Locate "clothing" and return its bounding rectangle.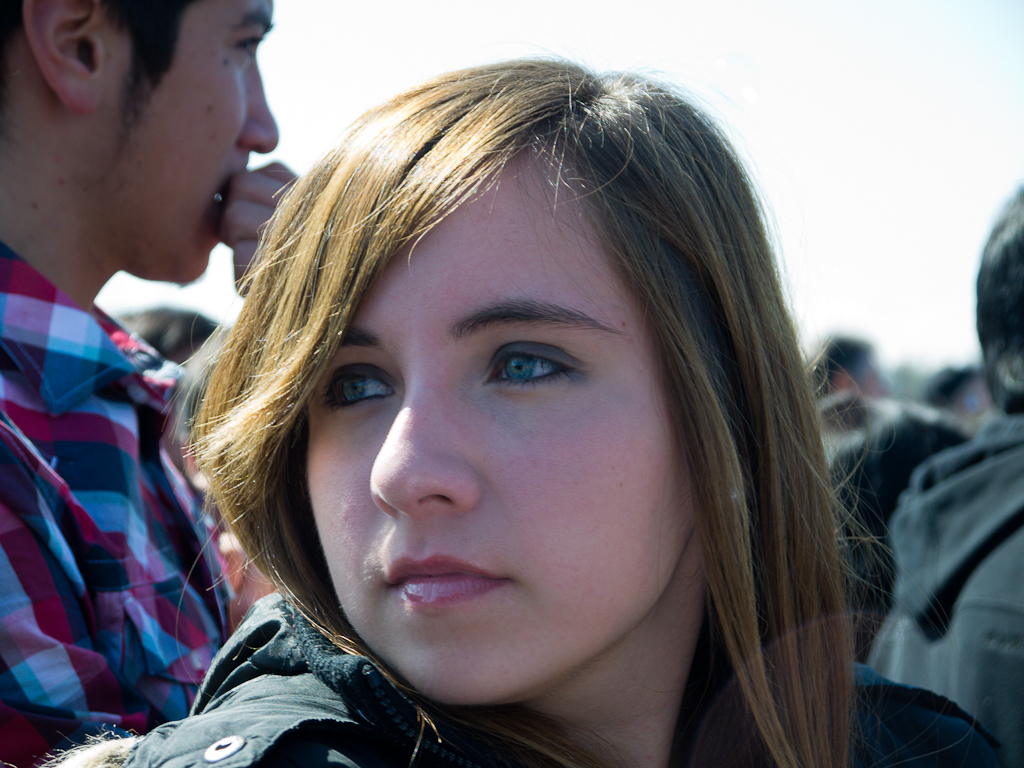
<bbox>2, 152, 269, 695</bbox>.
